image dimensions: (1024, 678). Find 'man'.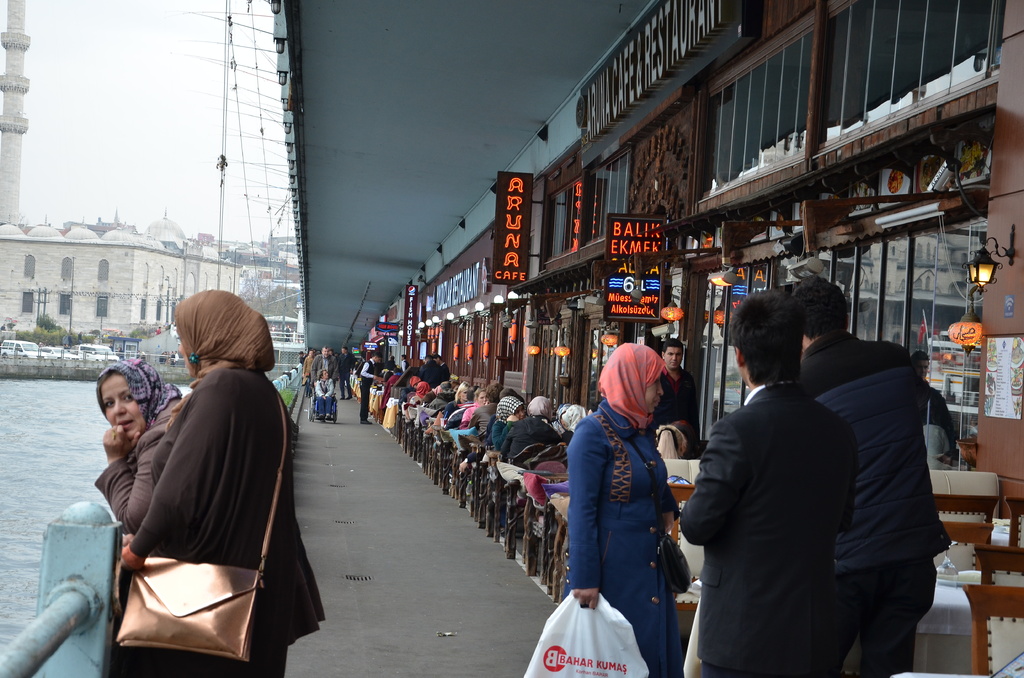
(left=417, top=350, right=444, bottom=387).
